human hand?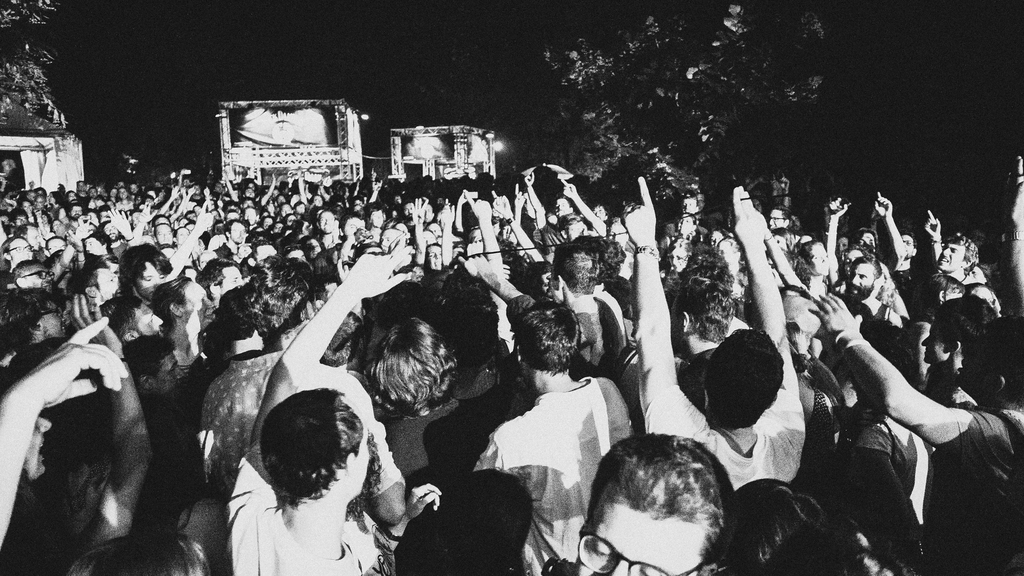
x1=439 y1=199 x2=456 y2=227
